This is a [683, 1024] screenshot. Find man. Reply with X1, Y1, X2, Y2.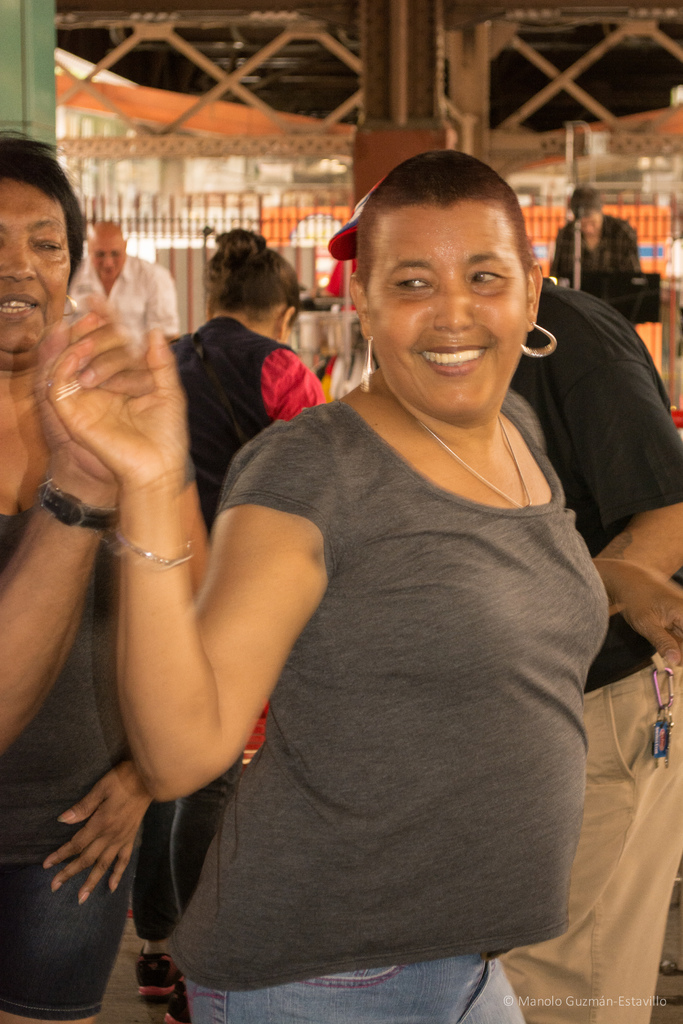
544, 169, 645, 295.
